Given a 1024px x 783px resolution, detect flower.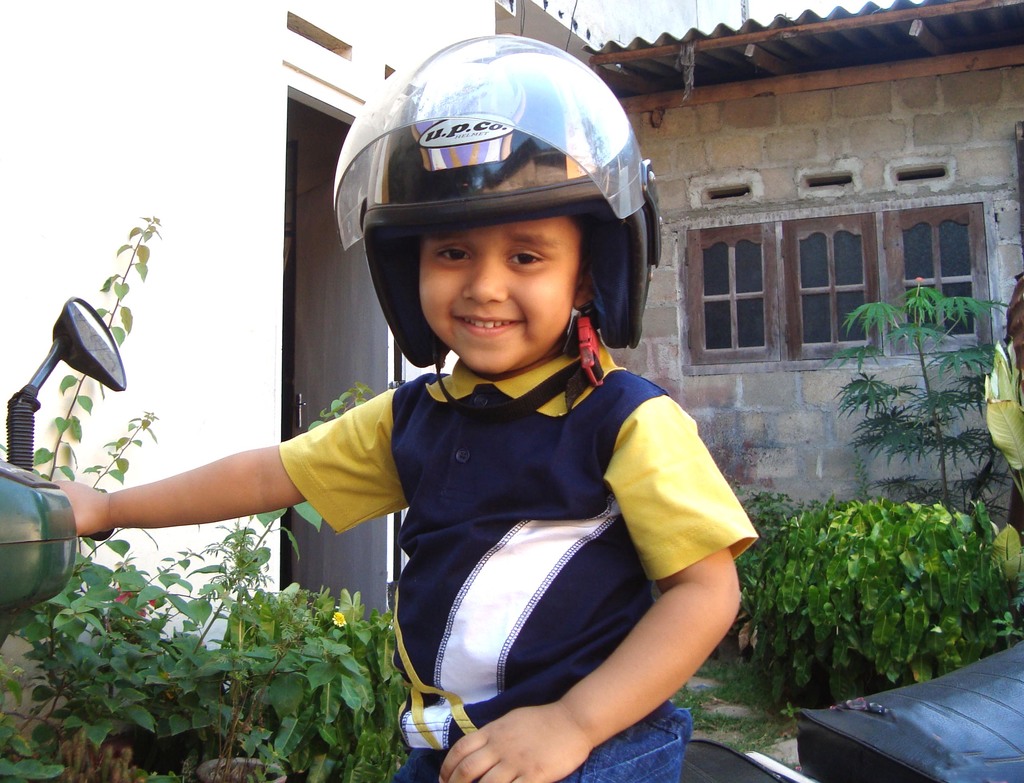
Rect(332, 608, 350, 631).
